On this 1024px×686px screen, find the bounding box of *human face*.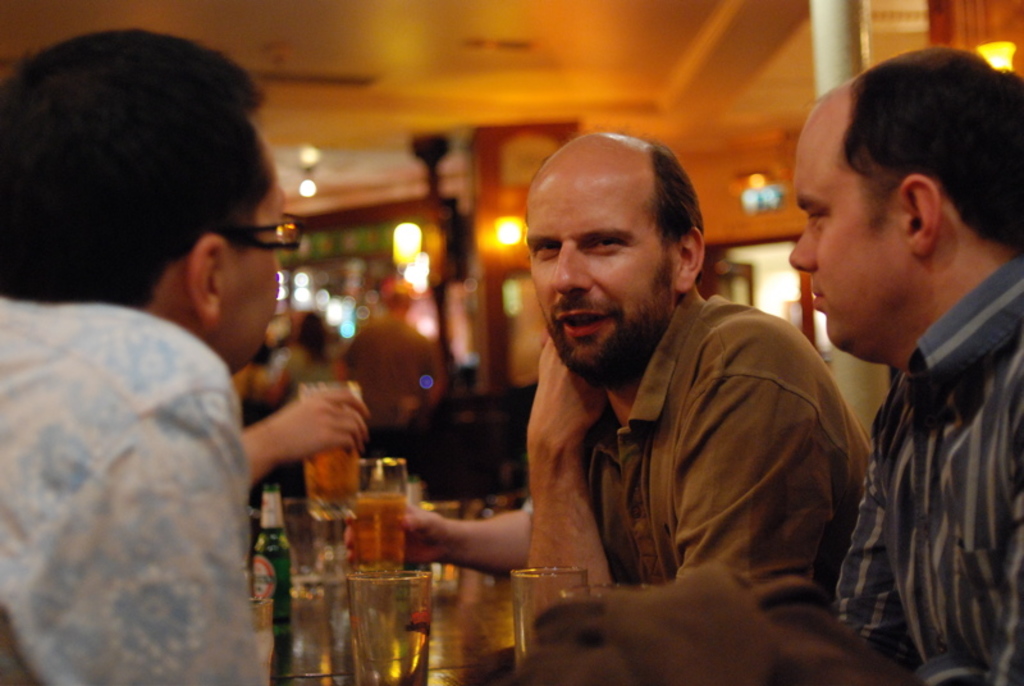
Bounding box: left=790, top=88, right=911, bottom=356.
